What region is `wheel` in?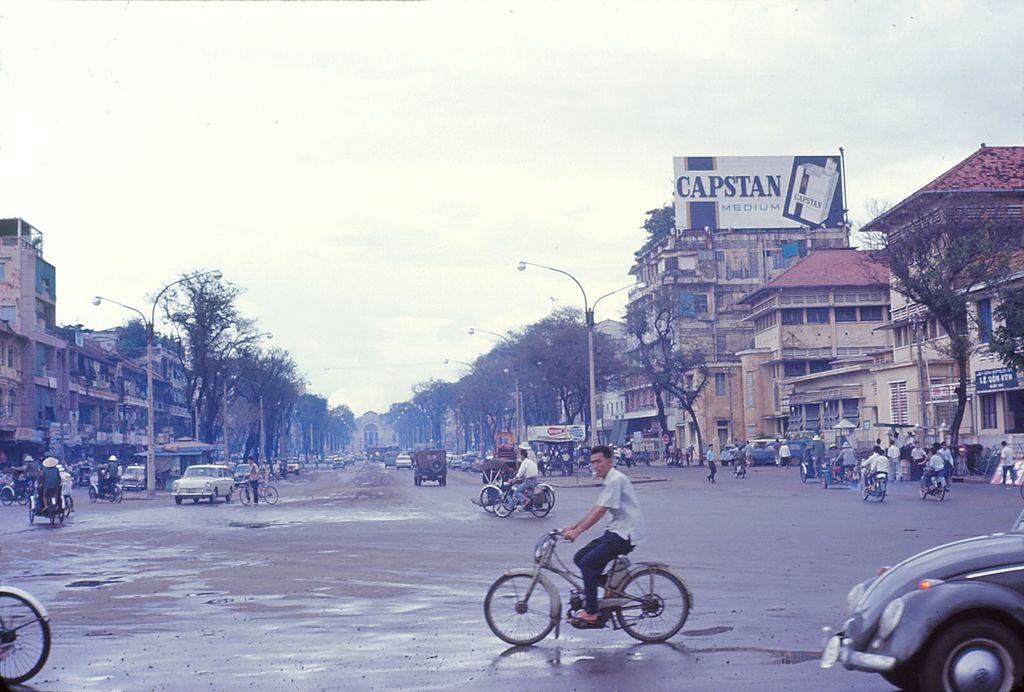
left=485, top=571, right=557, bottom=645.
